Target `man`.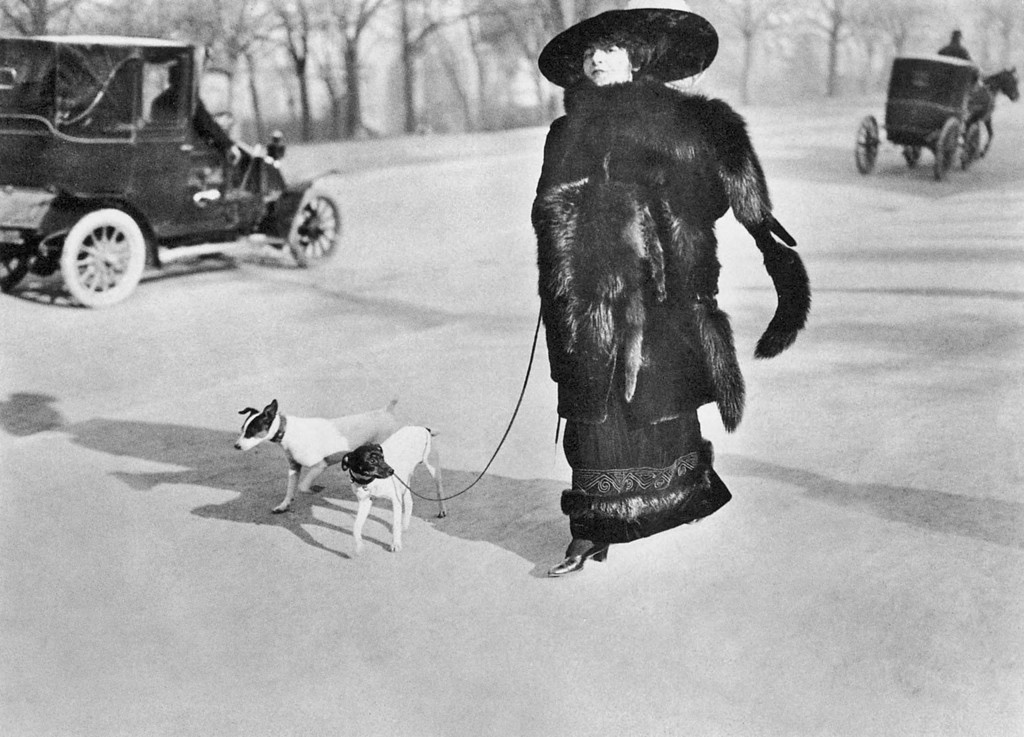
Target region: [x1=932, y1=25, x2=977, y2=62].
